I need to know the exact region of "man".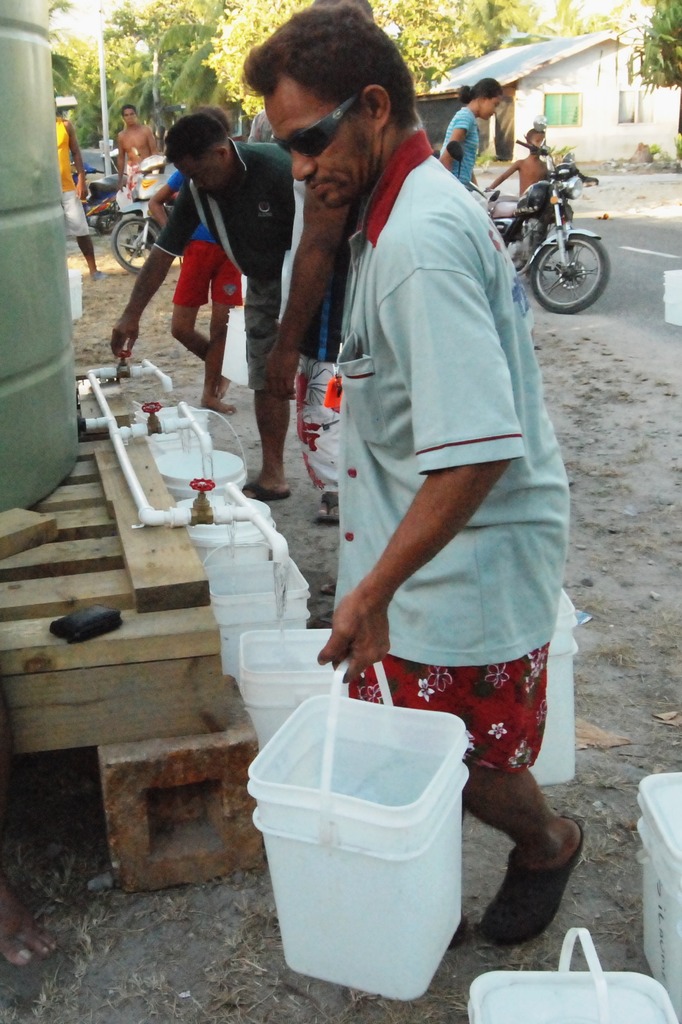
Region: bbox=(264, 0, 423, 531).
